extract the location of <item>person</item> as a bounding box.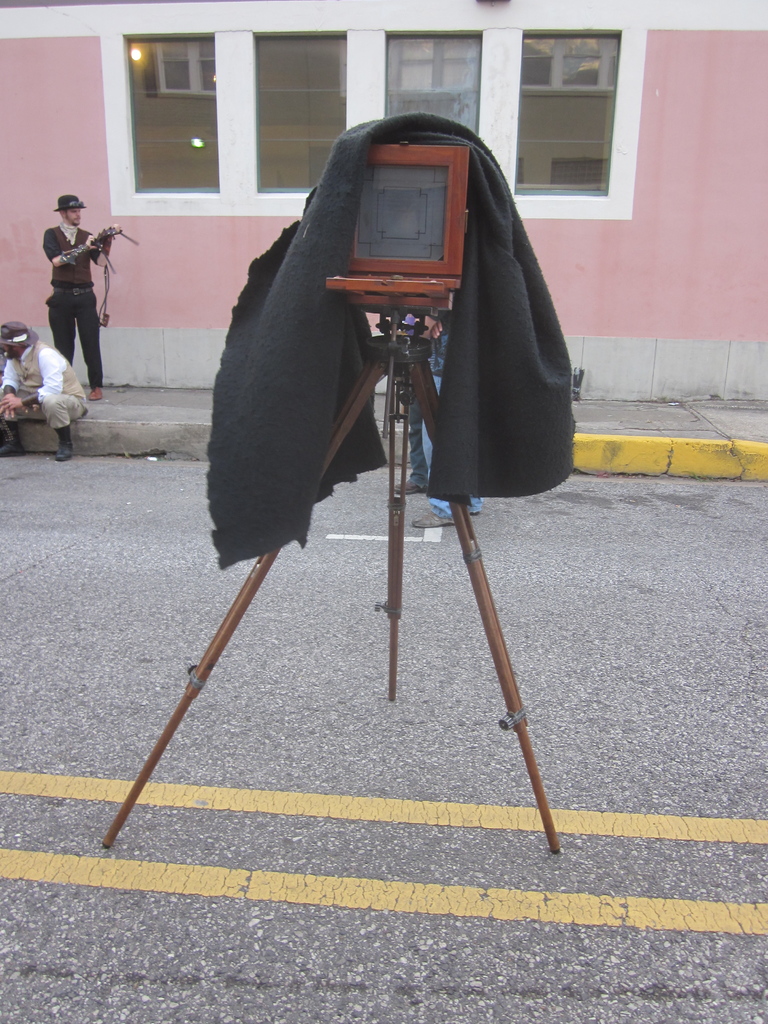
(0, 317, 86, 464).
